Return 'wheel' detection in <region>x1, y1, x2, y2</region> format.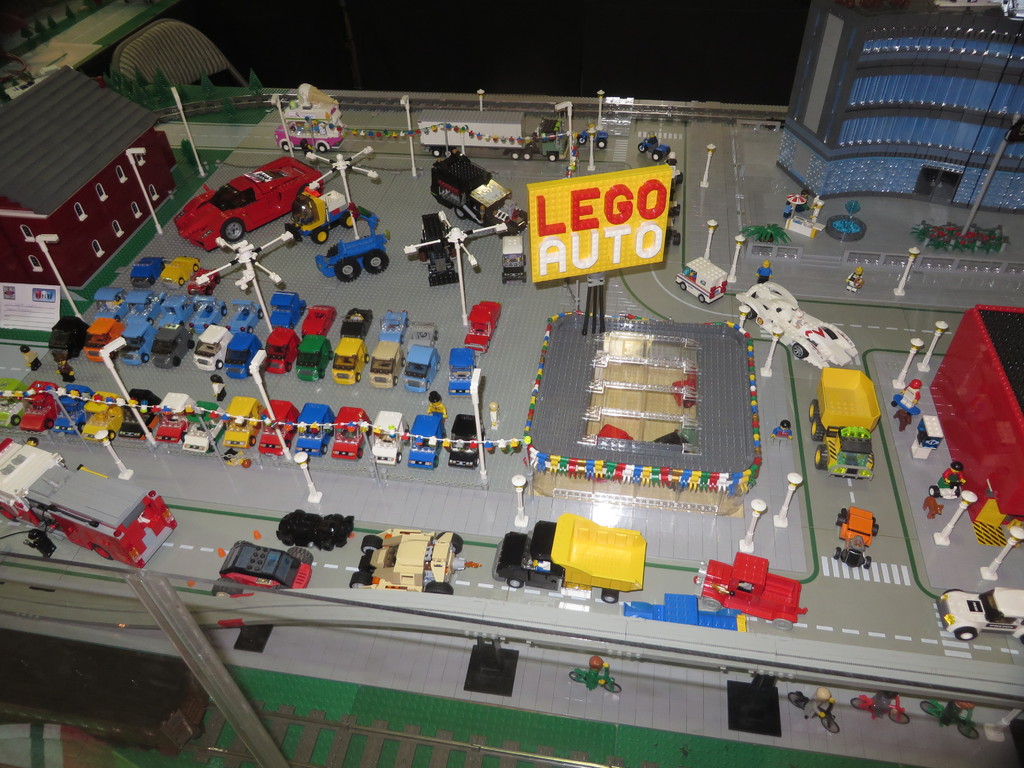
<region>248, 435, 255, 445</region>.
